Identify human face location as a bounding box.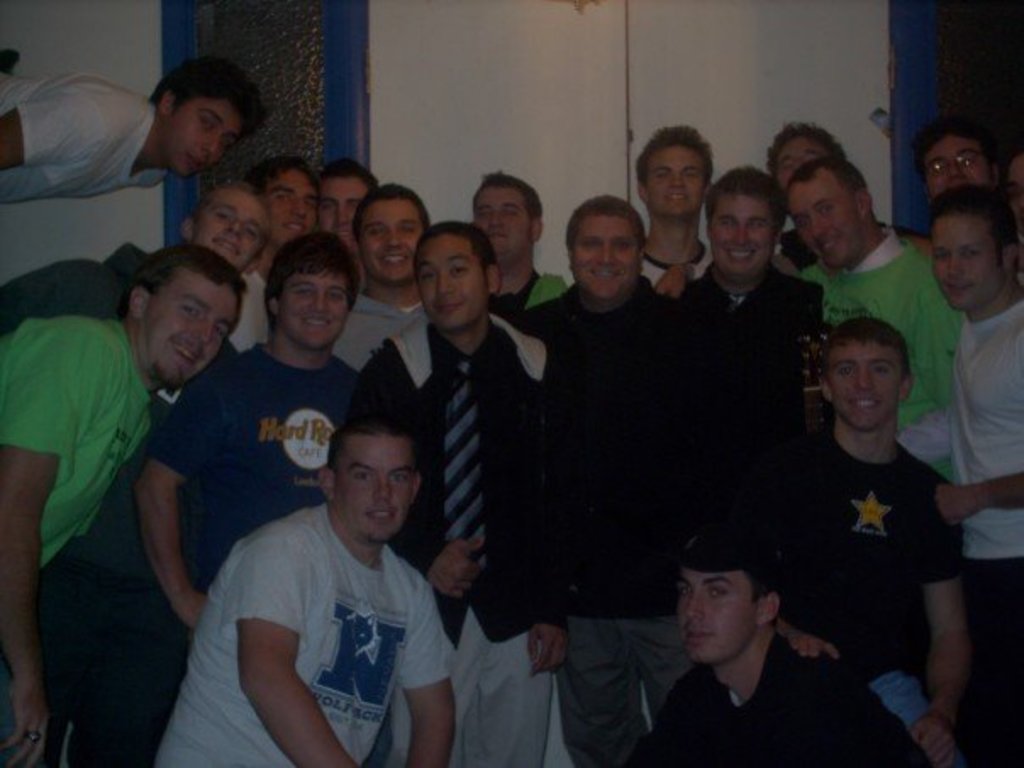
crop(281, 268, 351, 344).
